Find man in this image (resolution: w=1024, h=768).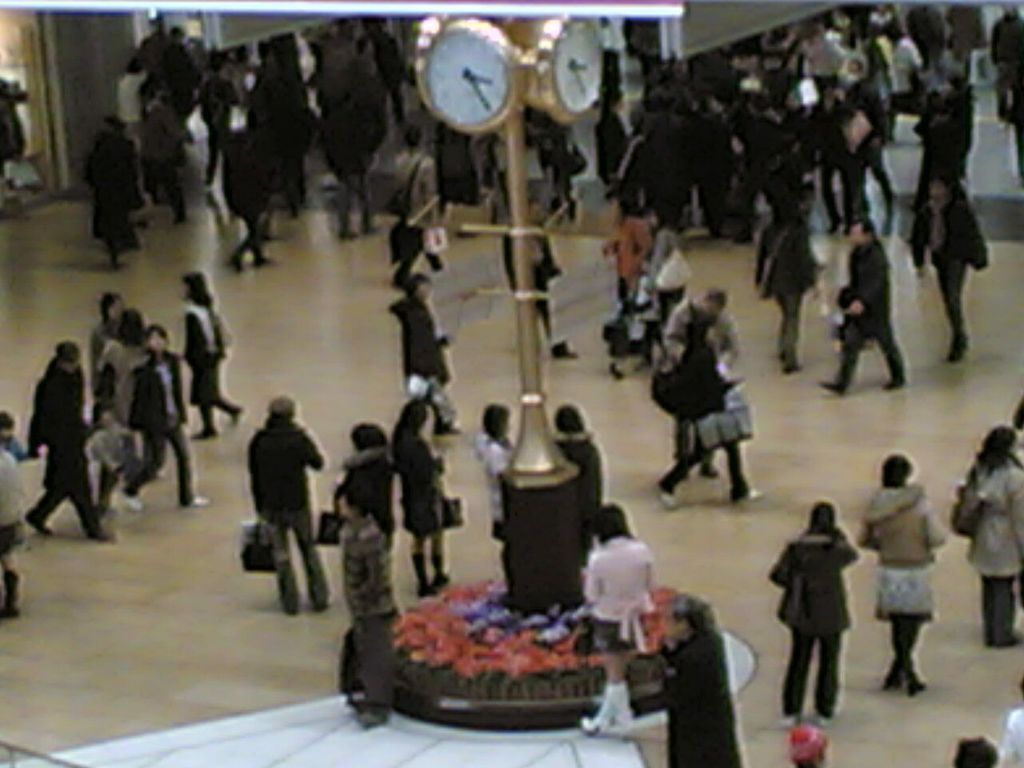
{"left": 160, "top": 26, "right": 202, "bottom": 120}.
